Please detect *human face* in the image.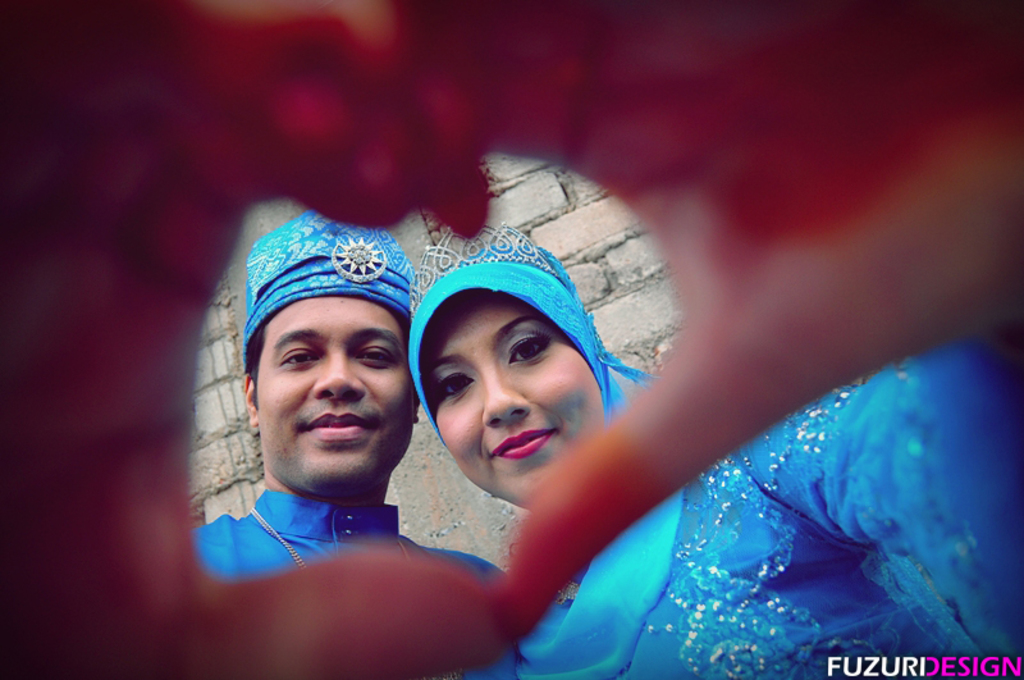
[x1=250, y1=295, x2=424, y2=503].
